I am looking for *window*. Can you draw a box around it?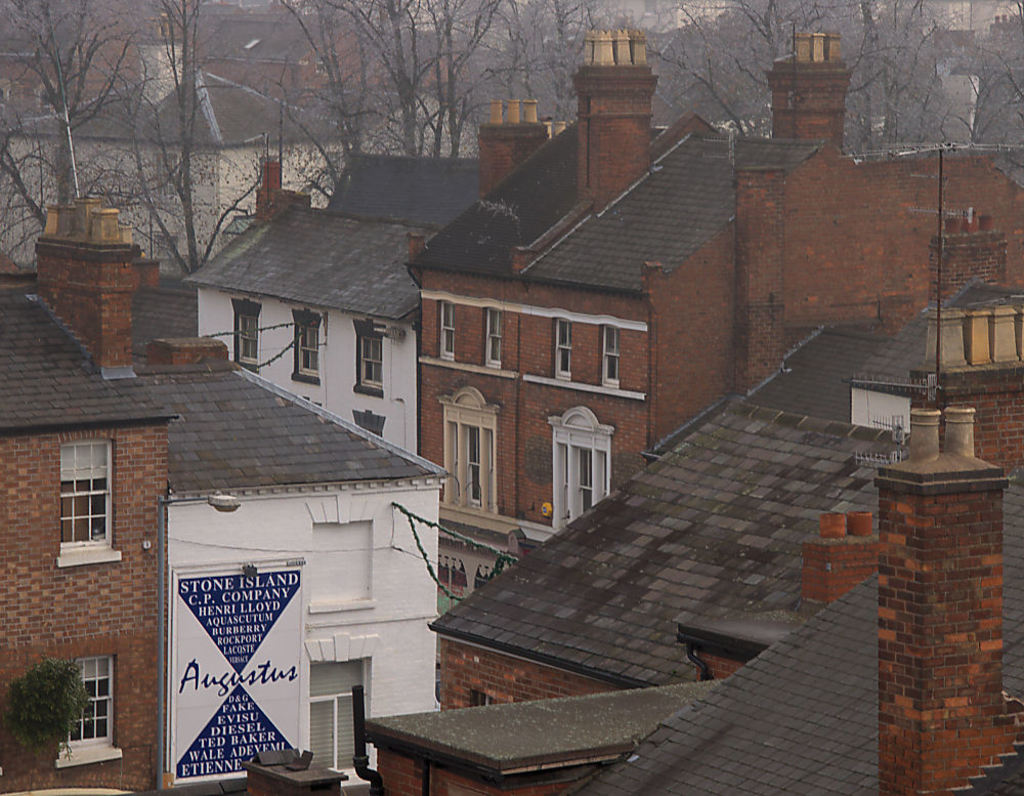
Sure, the bounding box is region(551, 412, 615, 528).
